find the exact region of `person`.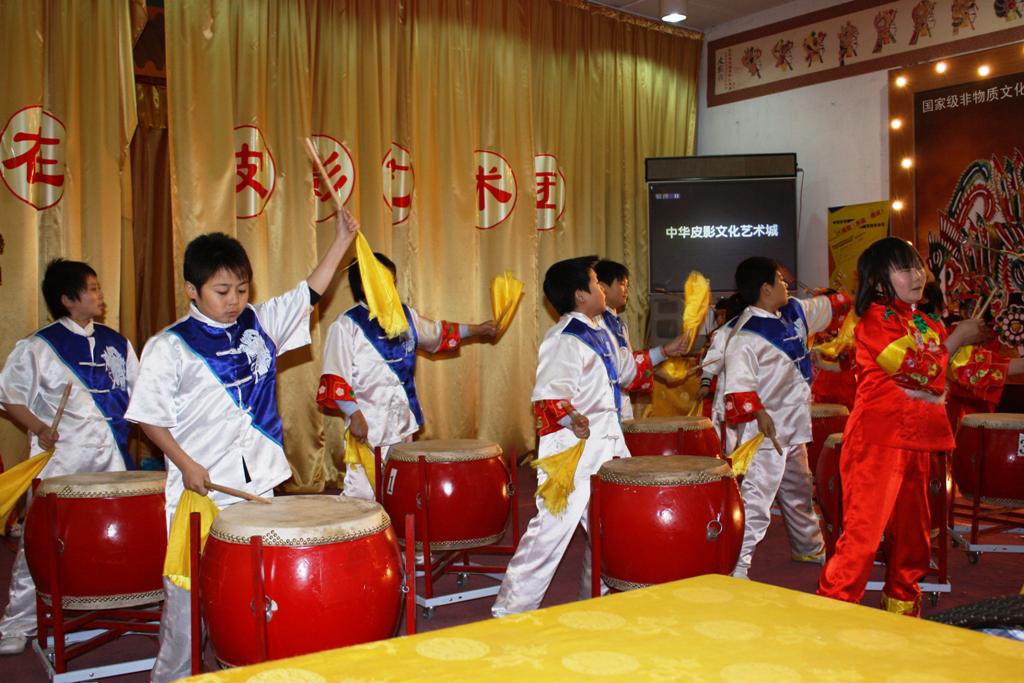
Exact region: <region>719, 252, 864, 606</region>.
